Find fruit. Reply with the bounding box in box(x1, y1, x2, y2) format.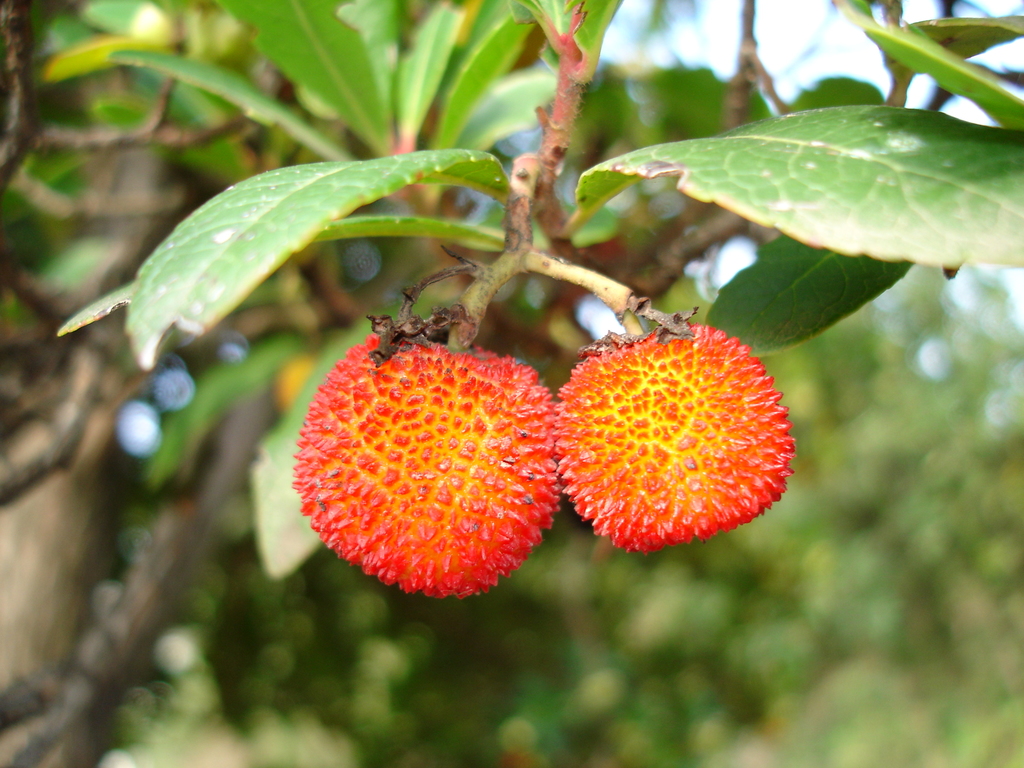
box(291, 336, 562, 603).
